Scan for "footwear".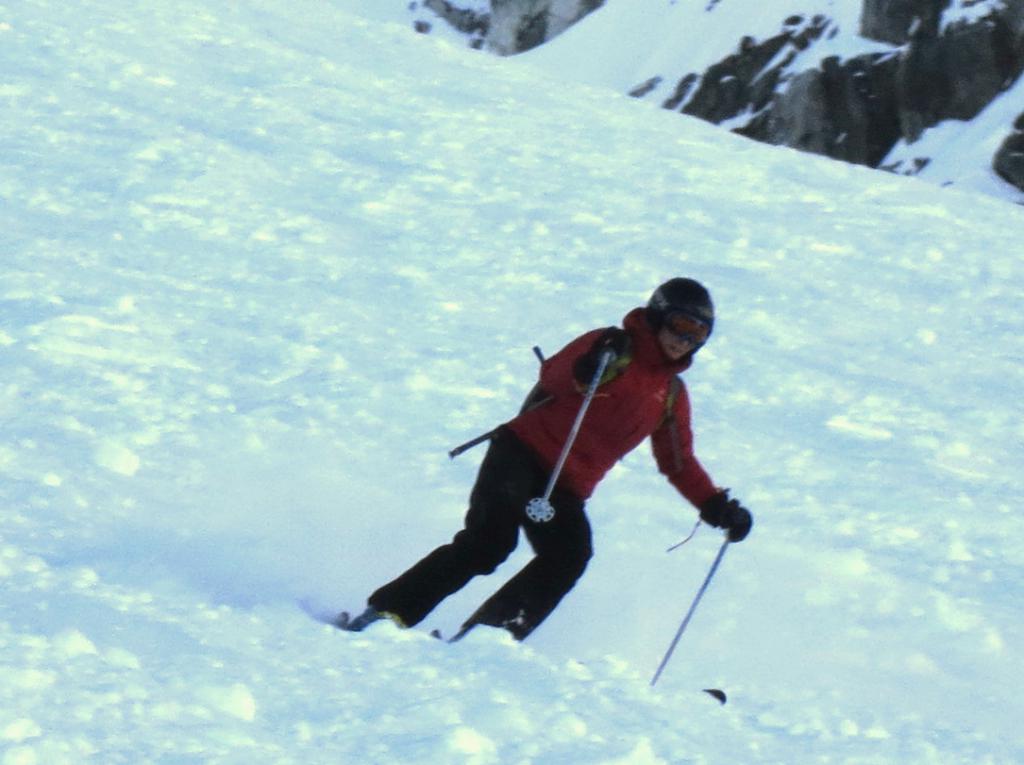
Scan result: {"x1": 344, "y1": 608, "x2": 399, "y2": 636}.
